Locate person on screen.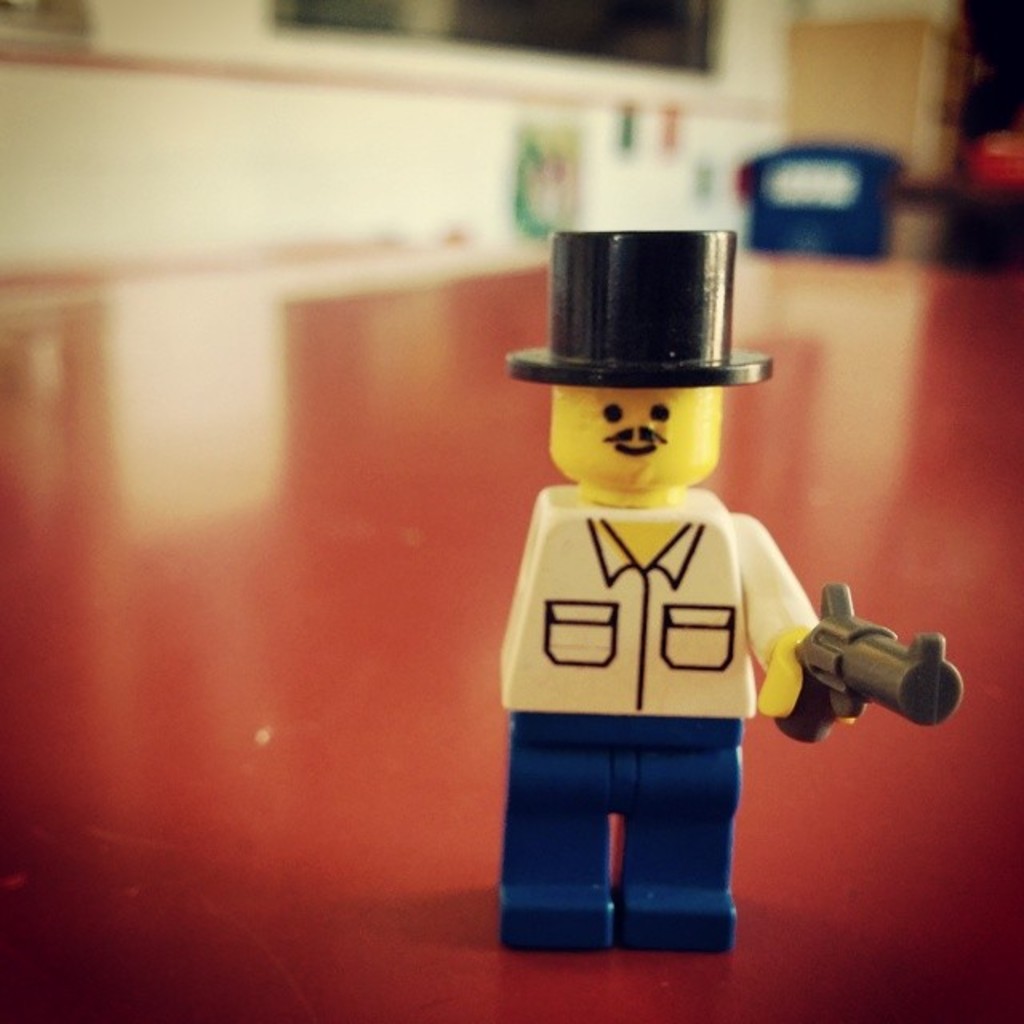
On screen at <box>467,243,859,950</box>.
